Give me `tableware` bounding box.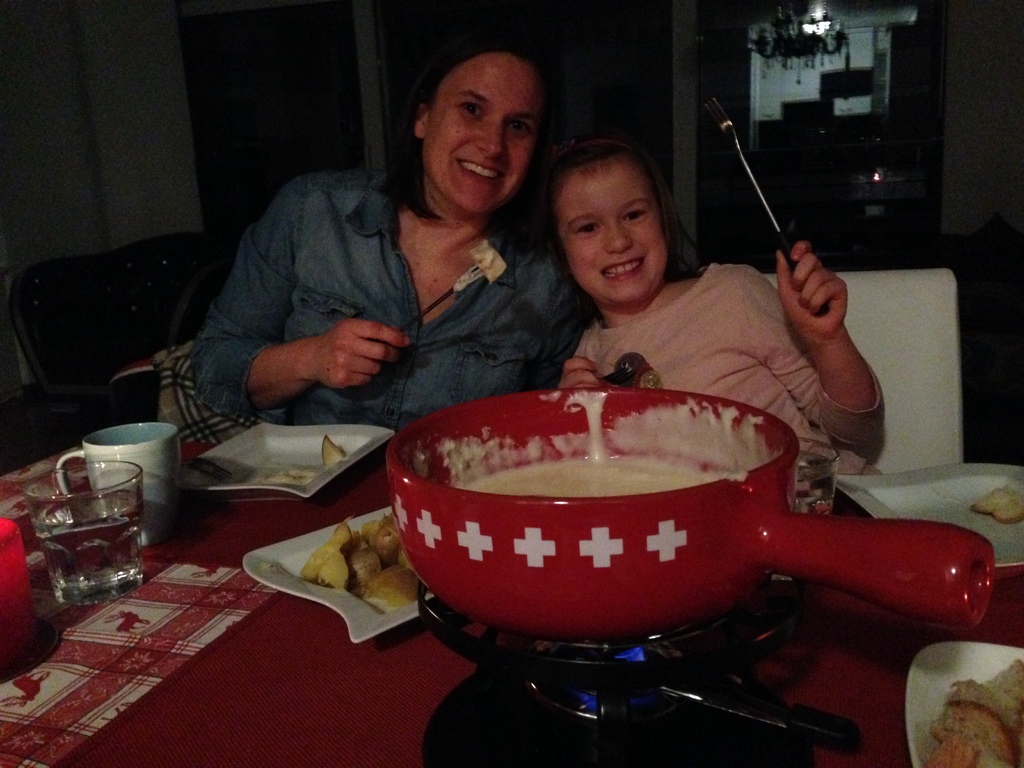
<region>908, 641, 1023, 767</region>.
